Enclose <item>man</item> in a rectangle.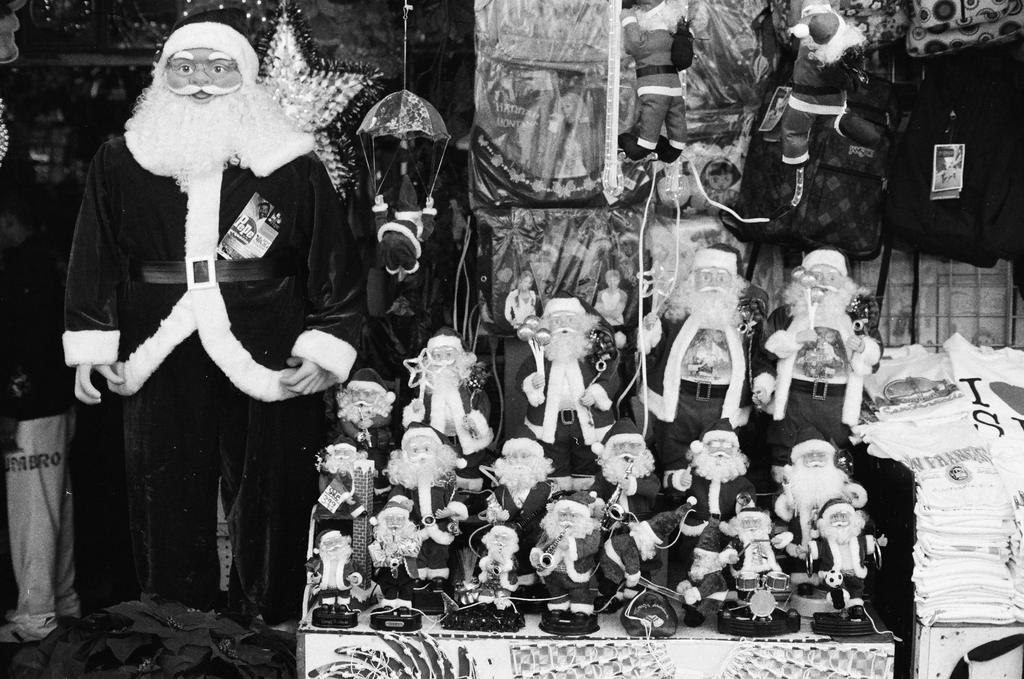
(399, 323, 497, 496).
